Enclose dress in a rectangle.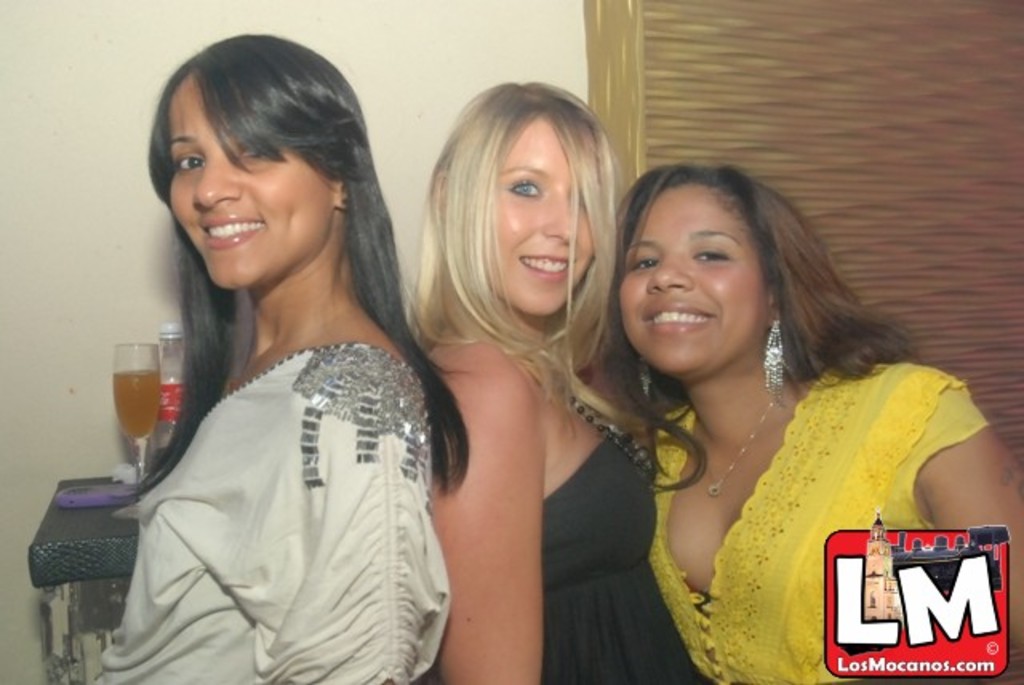
BBox(541, 427, 704, 680).
